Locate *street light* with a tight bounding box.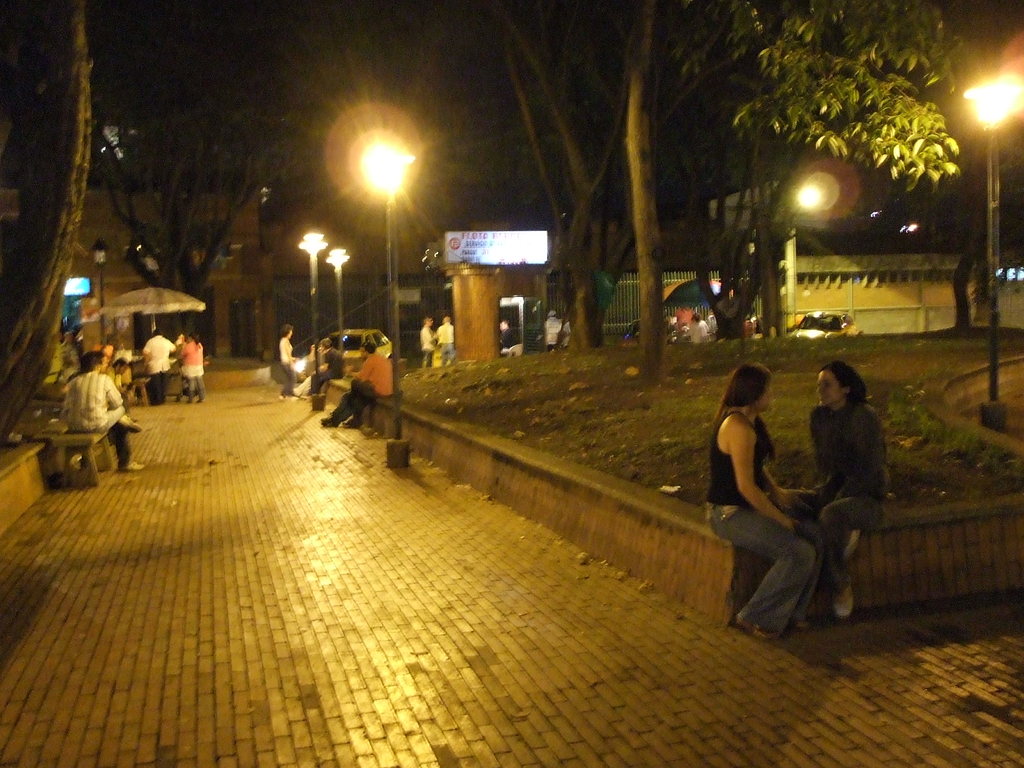
968/78/1023/433.
